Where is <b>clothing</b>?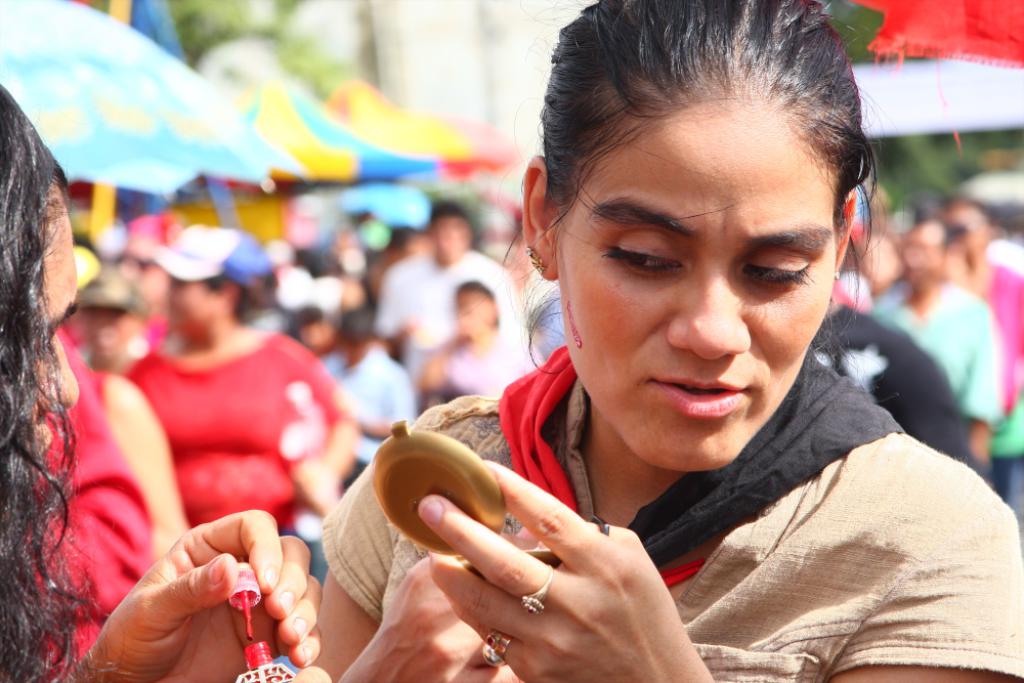
326,311,970,682.
